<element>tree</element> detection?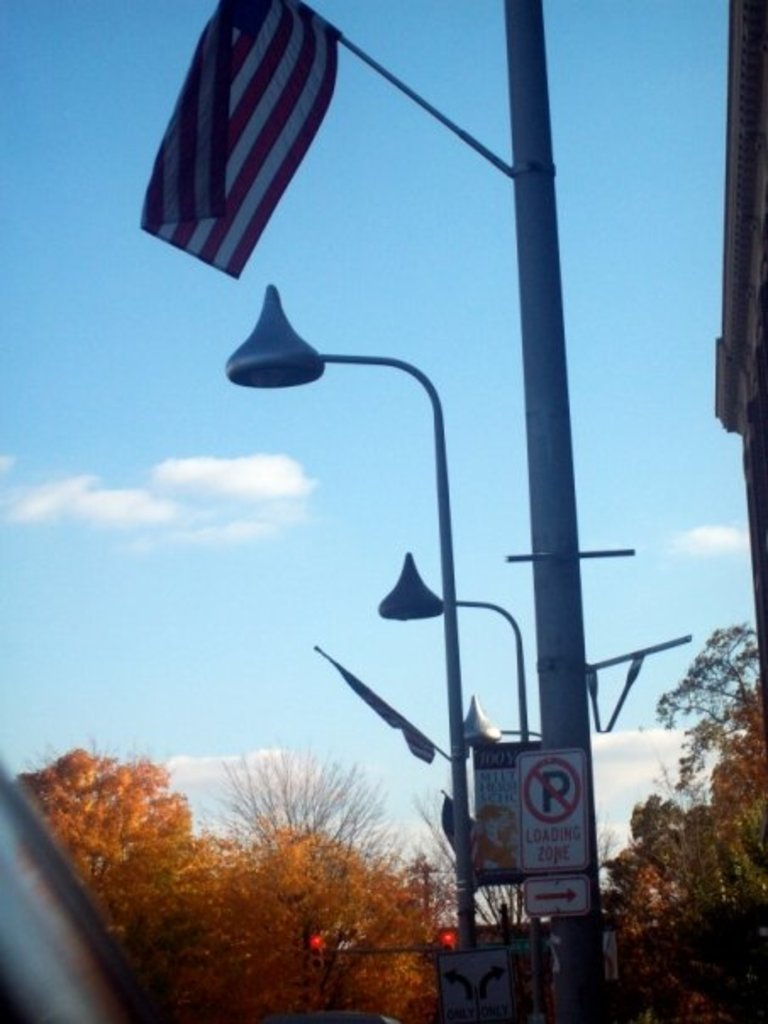
214:737:441:914
